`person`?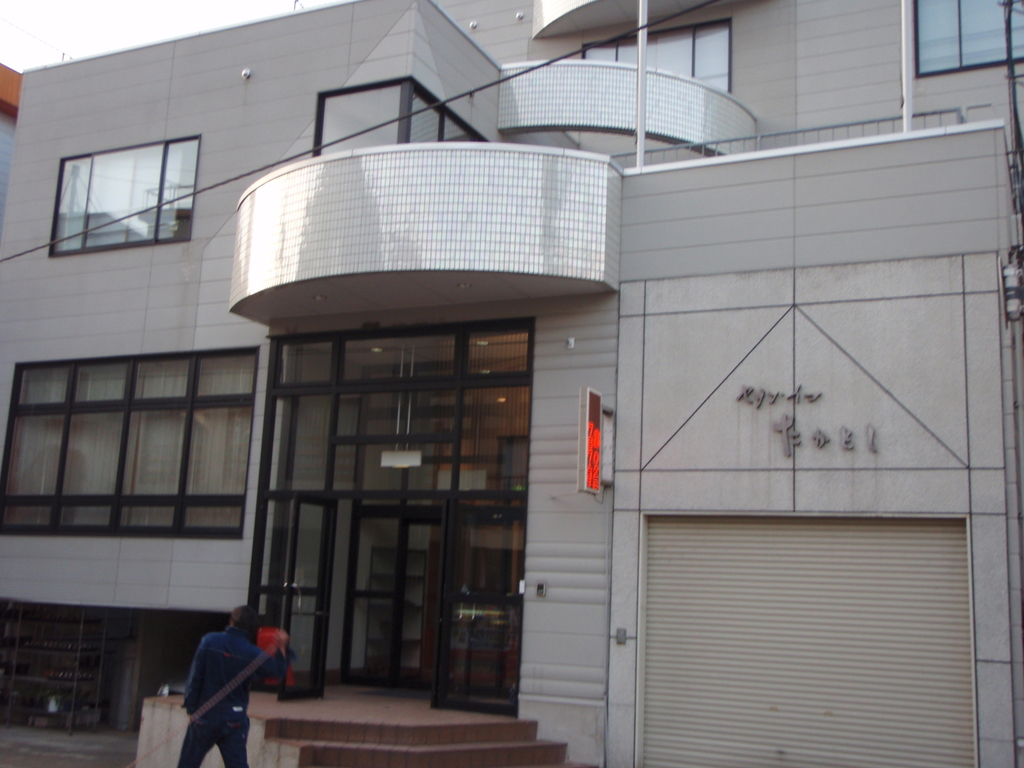
box=[164, 585, 284, 755]
